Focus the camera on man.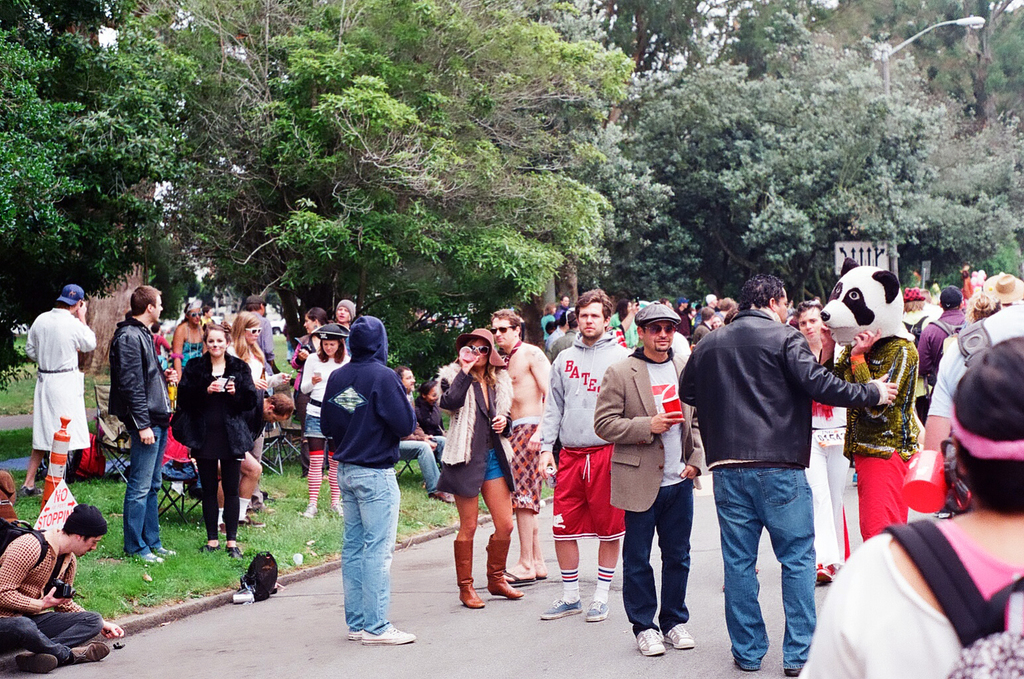
Focus region: box(491, 308, 550, 589).
